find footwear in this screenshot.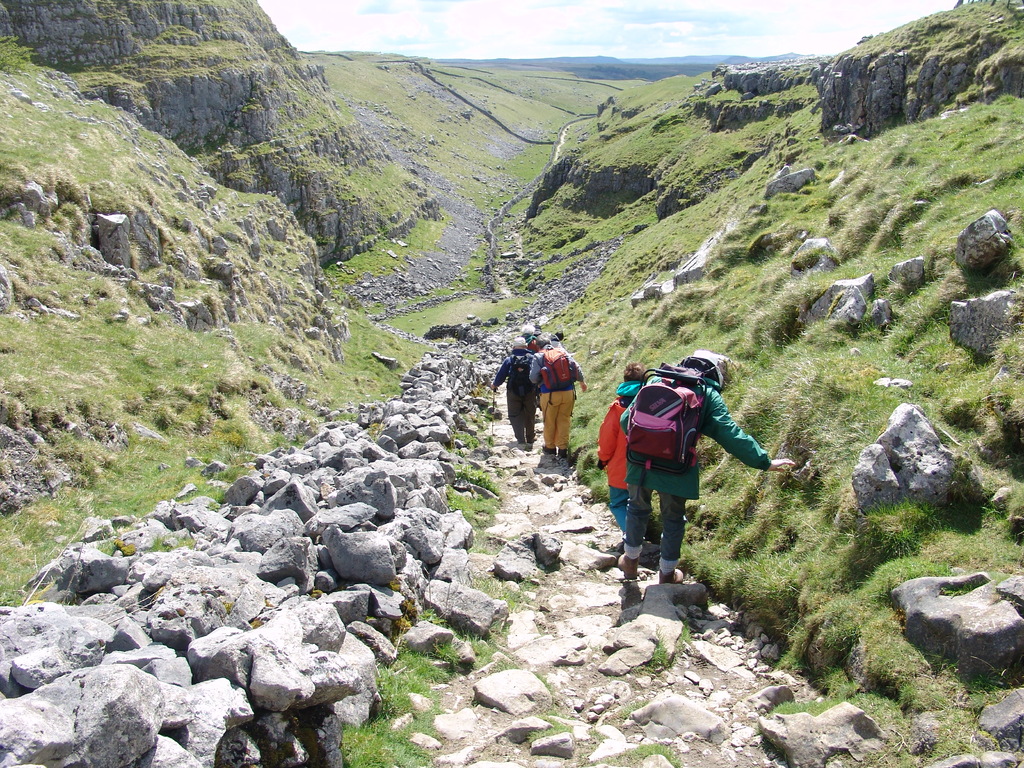
The bounding box for footwear is crop(646, 537, 660, 556).
